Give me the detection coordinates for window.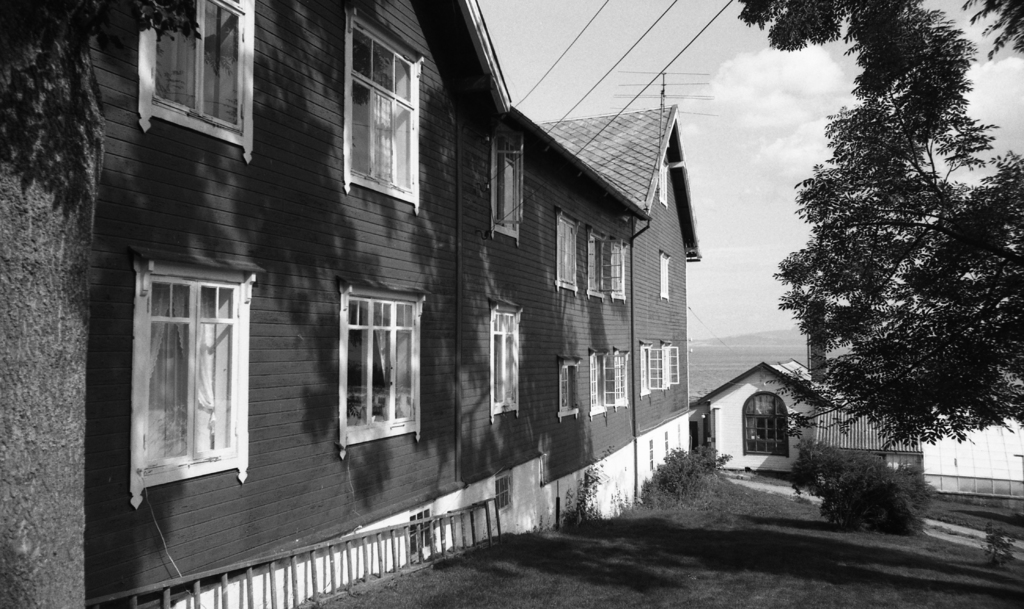
left=131, top=266, right=254, bottom=510.
